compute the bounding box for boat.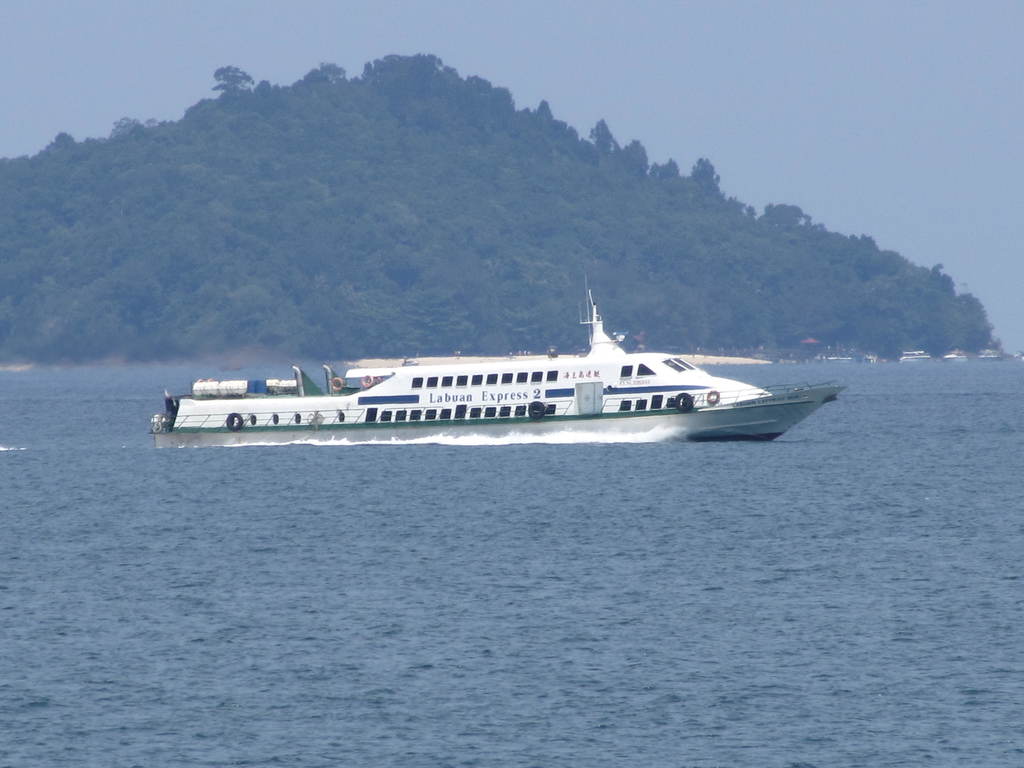
BBox(938, 353, 967, 362).
